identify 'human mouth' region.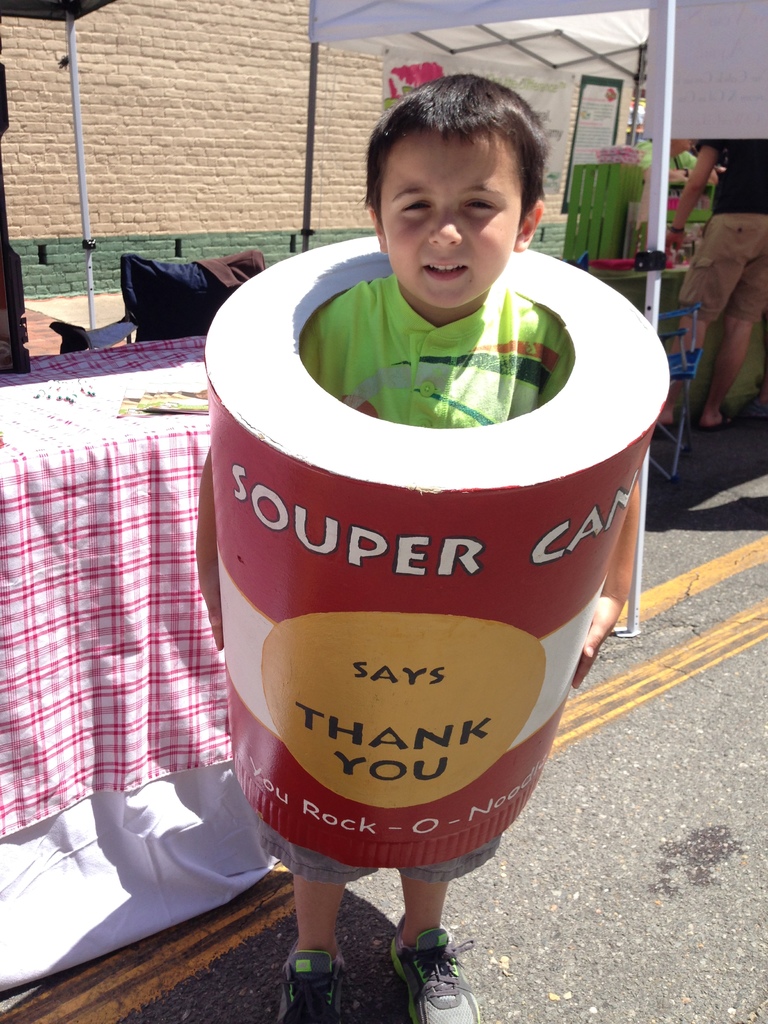
Region: [421,251,467,287].
